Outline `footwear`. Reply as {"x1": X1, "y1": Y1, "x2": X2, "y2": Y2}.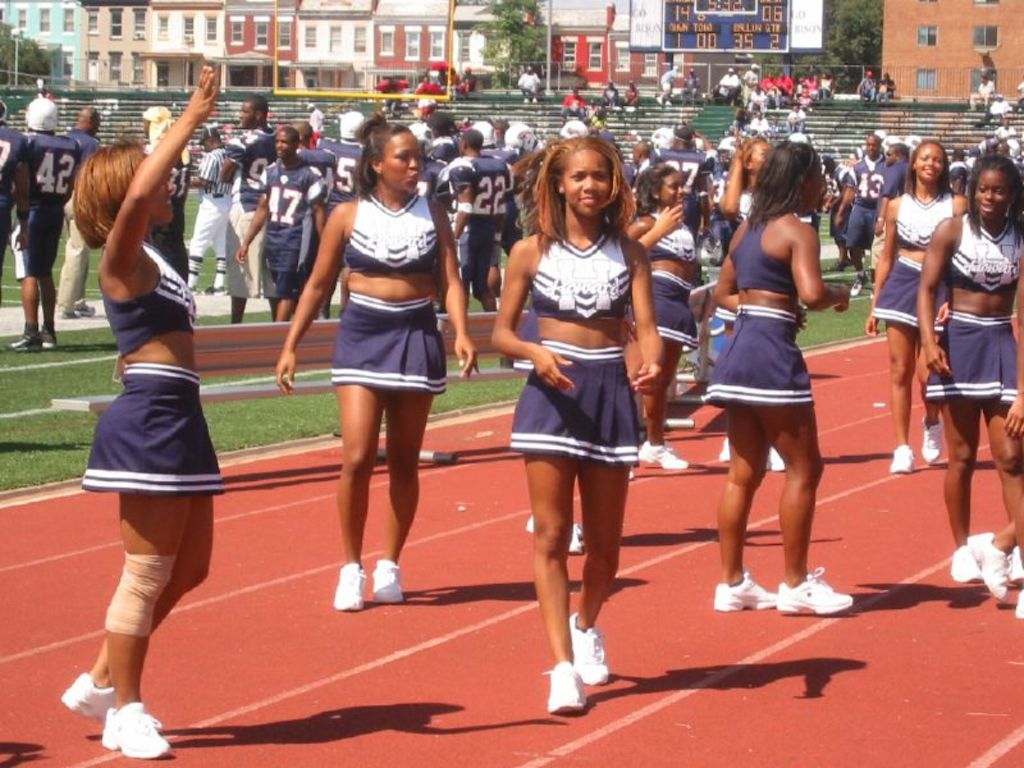
{"x1": 712, "y1": 573, "x2": 782, "y2": 612}.
